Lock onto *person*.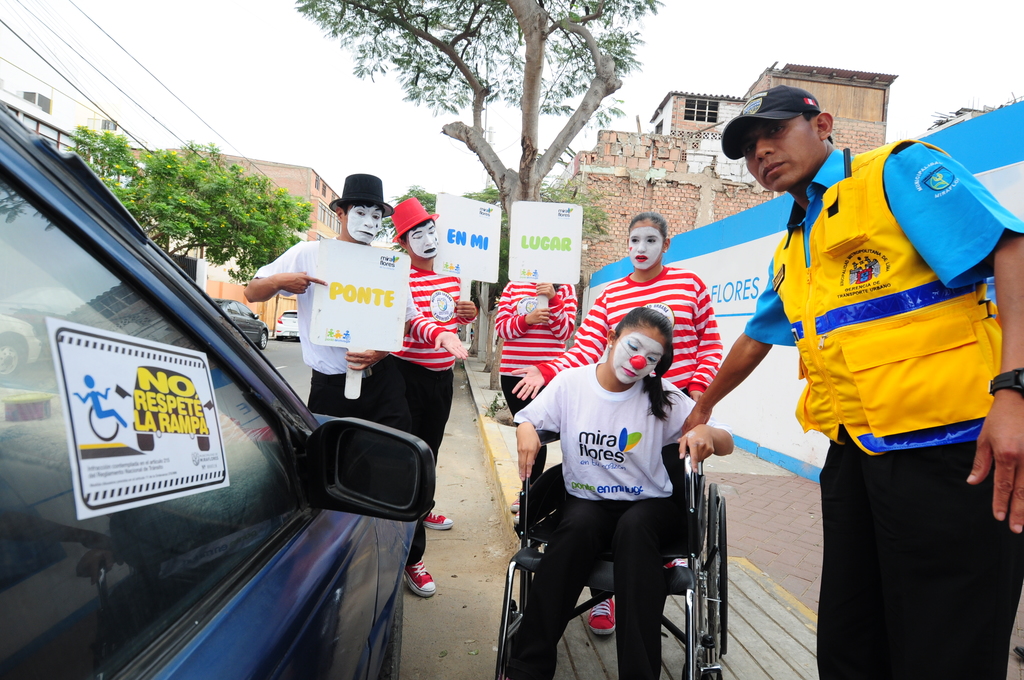
Locked: bbox=[733, 72, 1015, 649].
